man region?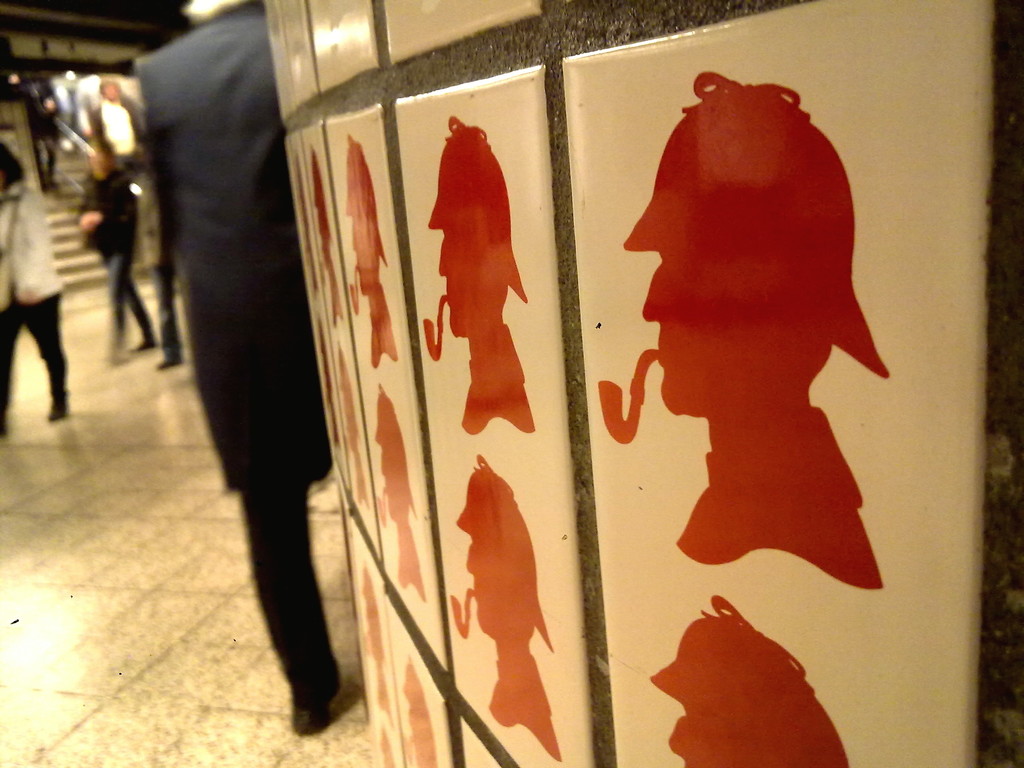
(x1=356, y1=566, x2=392, y2=728)
